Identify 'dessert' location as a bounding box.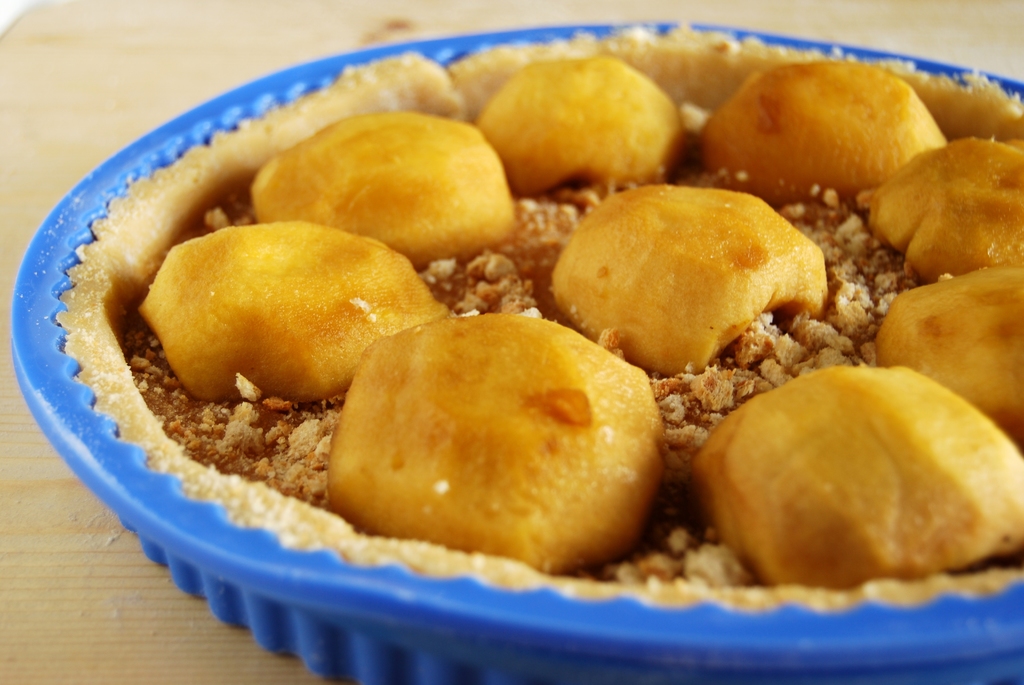
BBox(58, 25, 1023, 615).
